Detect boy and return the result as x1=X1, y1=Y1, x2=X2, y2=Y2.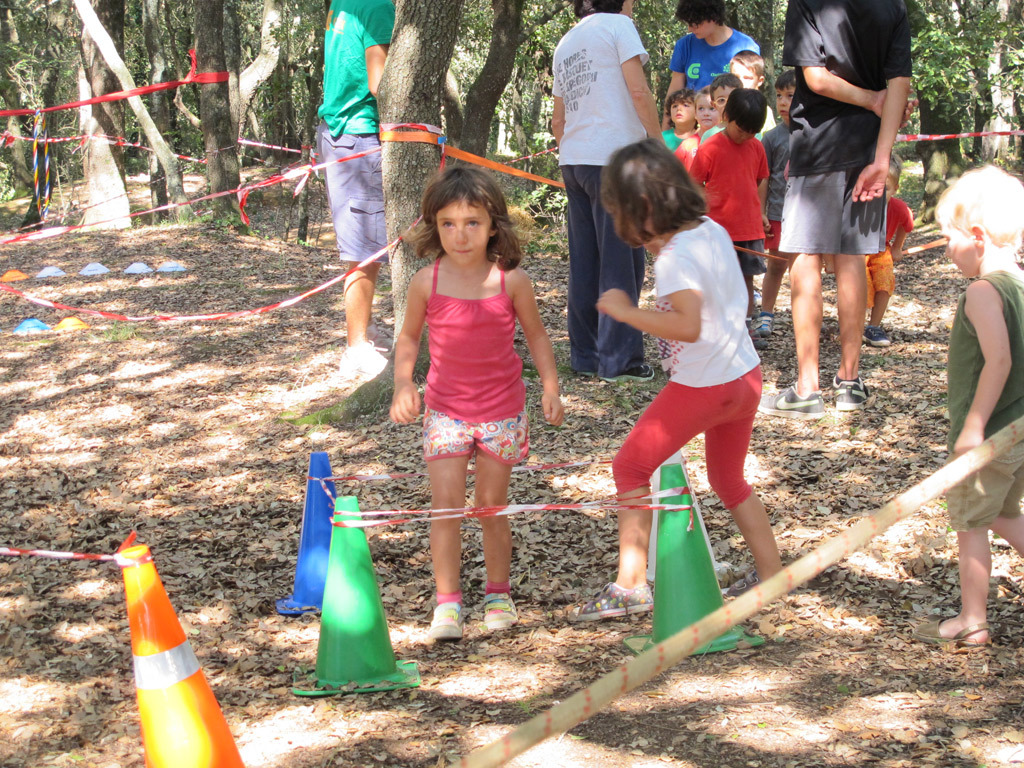
x1=865, y1=153, x2=914, y2=344.
